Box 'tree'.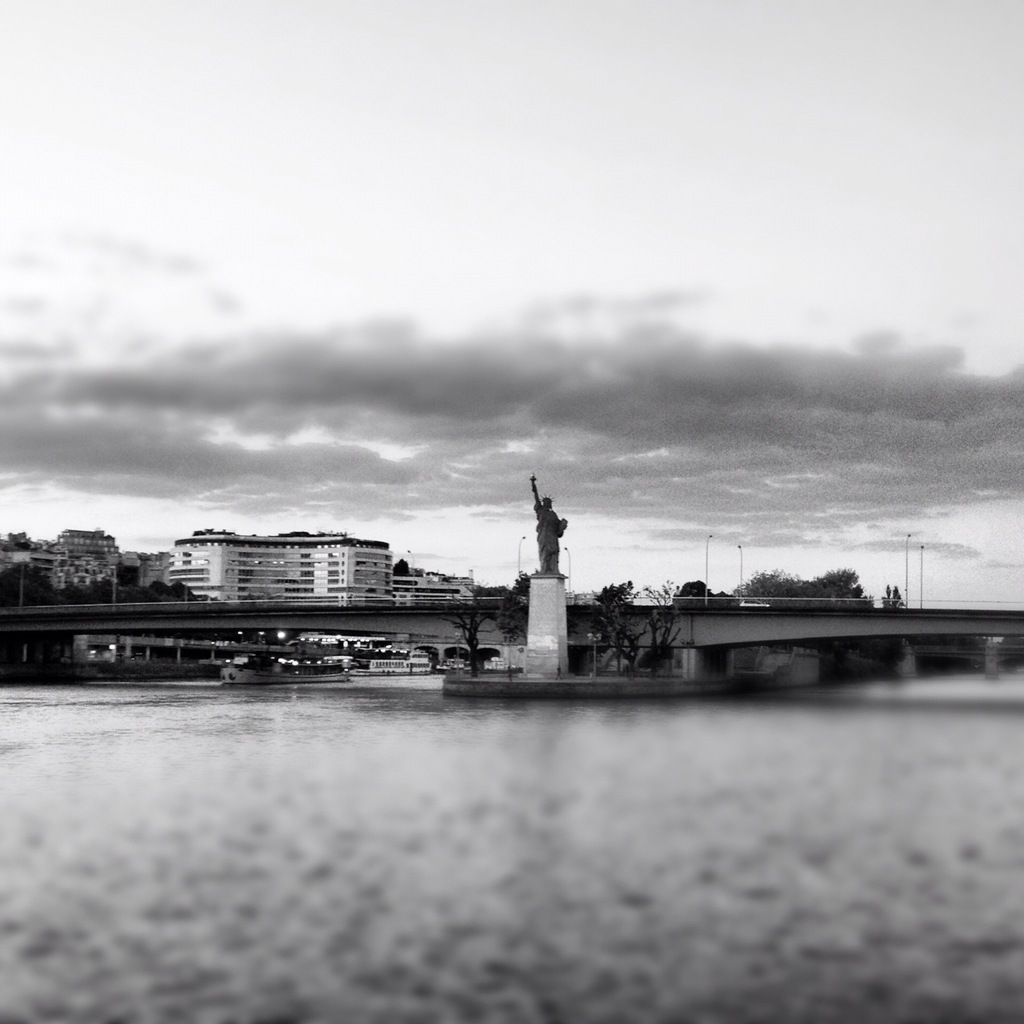
(393,554,421,580).
